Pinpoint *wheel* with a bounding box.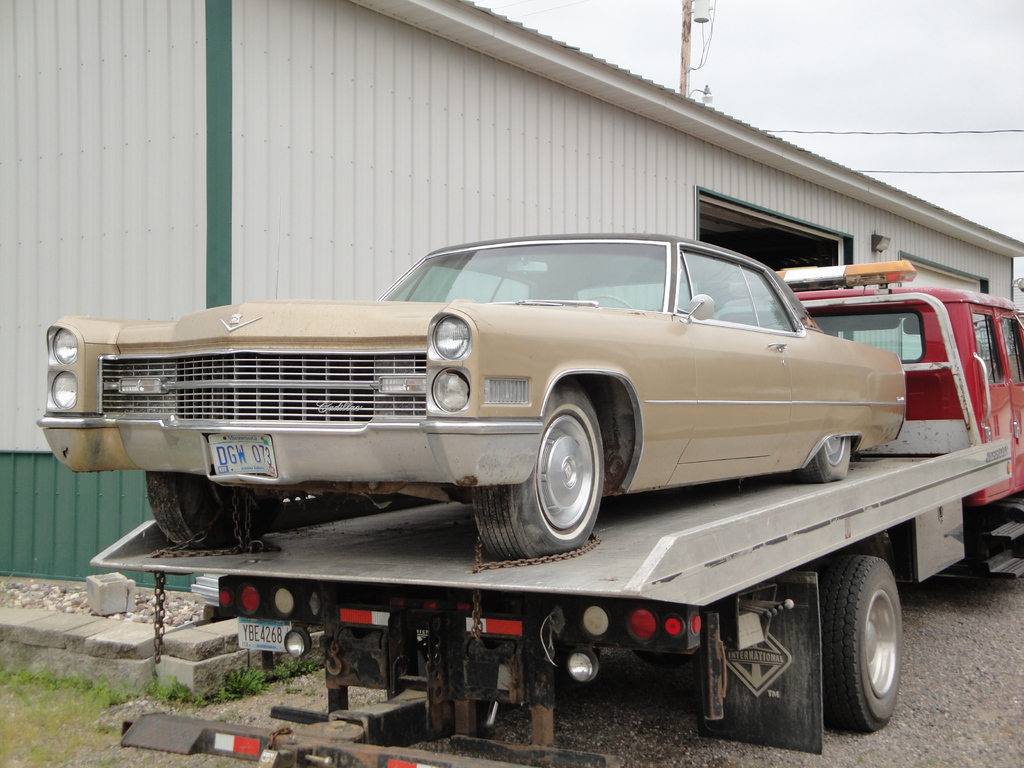
[x1=144, y1=474, x2=284, y2=547].
